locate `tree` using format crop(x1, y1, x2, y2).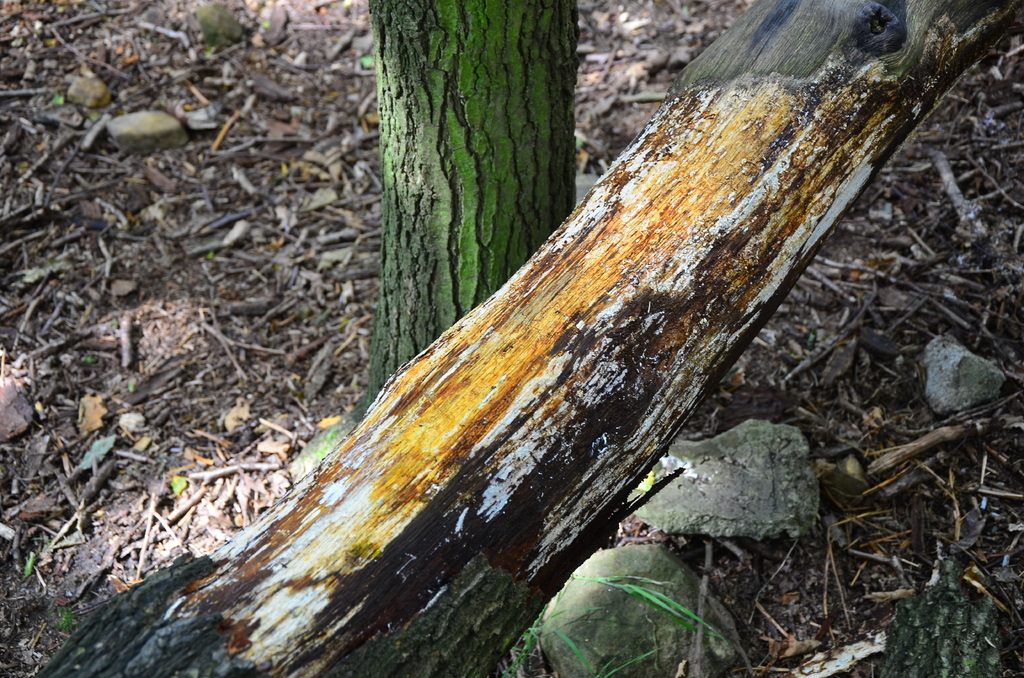
crop(31, 0, 1023, 677).
